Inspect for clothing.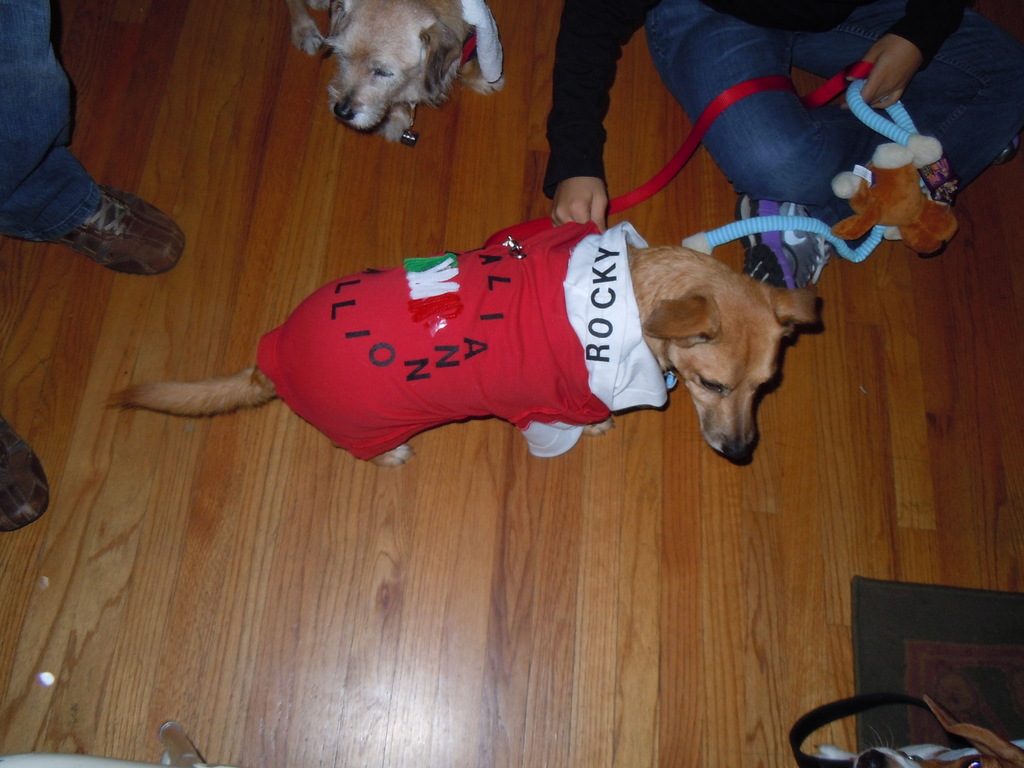
Inspection: <region>0, 0, 154, 271</region>.
